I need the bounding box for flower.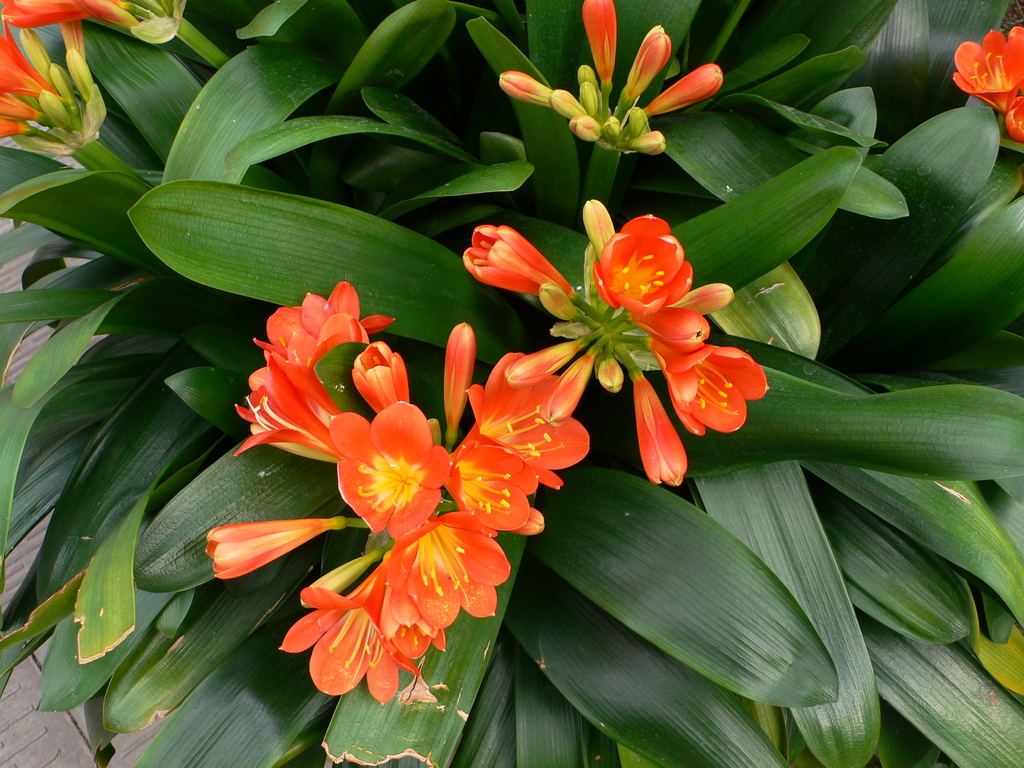
Here it is: bbox=(492, 0, 726, 157).
